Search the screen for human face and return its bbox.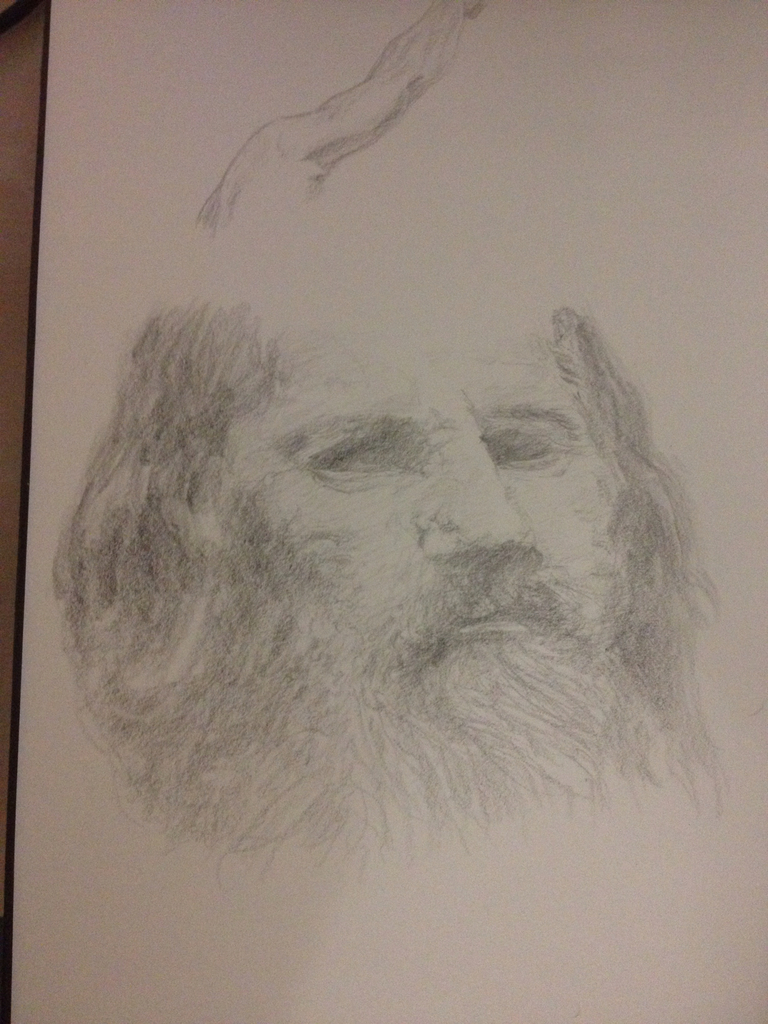
Found: <region>226, 307, 627, 683</region>.
